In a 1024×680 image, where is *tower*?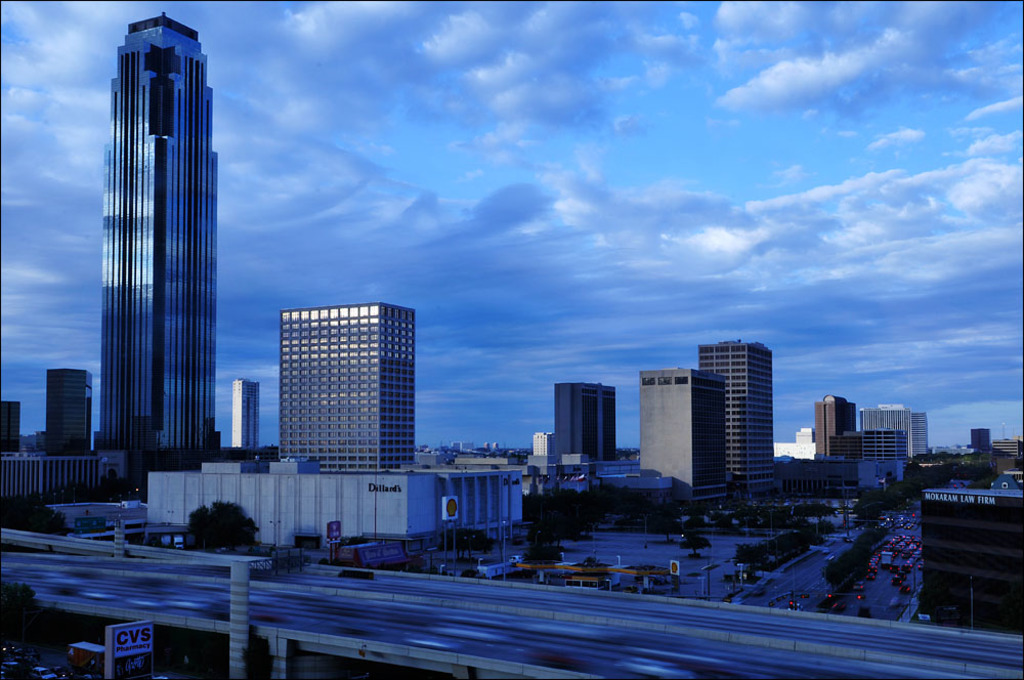
695 341 770 494.
